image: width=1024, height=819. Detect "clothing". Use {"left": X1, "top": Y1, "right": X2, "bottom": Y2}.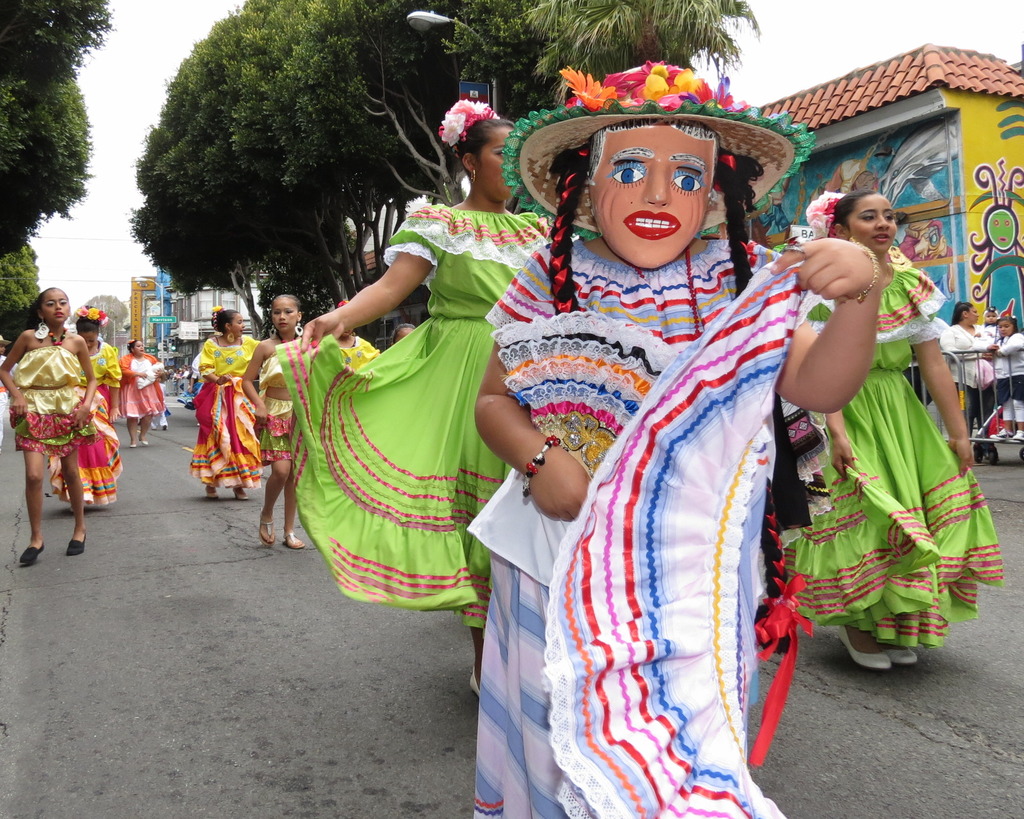
{"left": 8, "top": 344, "right": 99, "bottom": 461}.
